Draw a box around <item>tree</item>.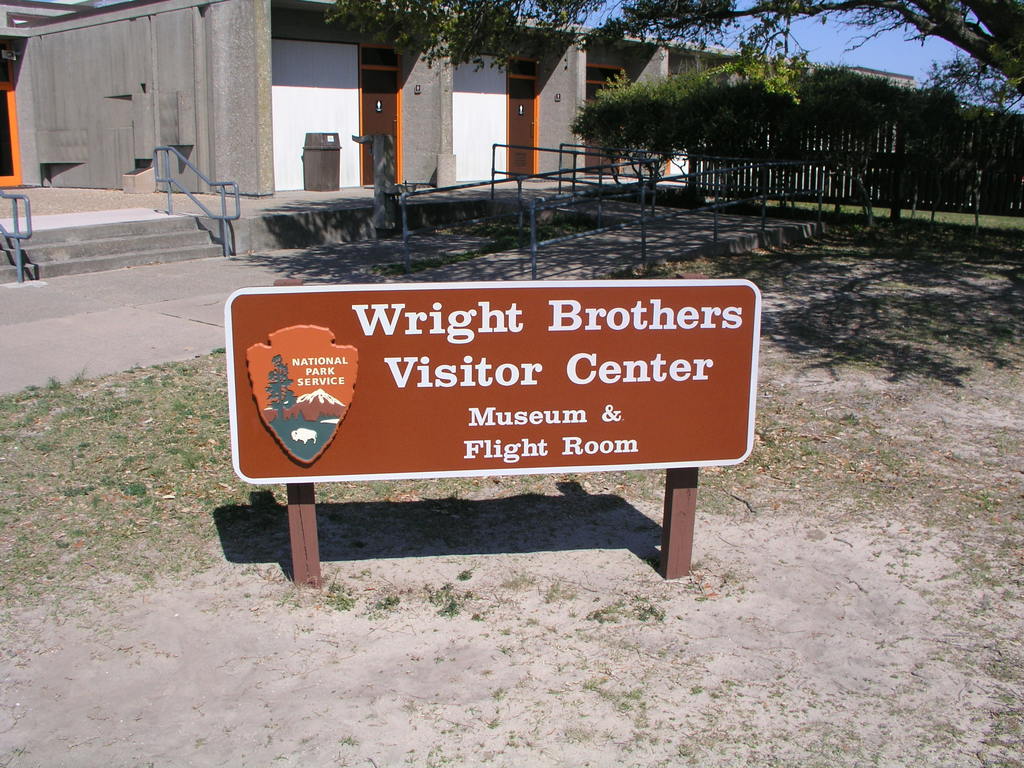
BBox(920, 60, 1019, 126).
